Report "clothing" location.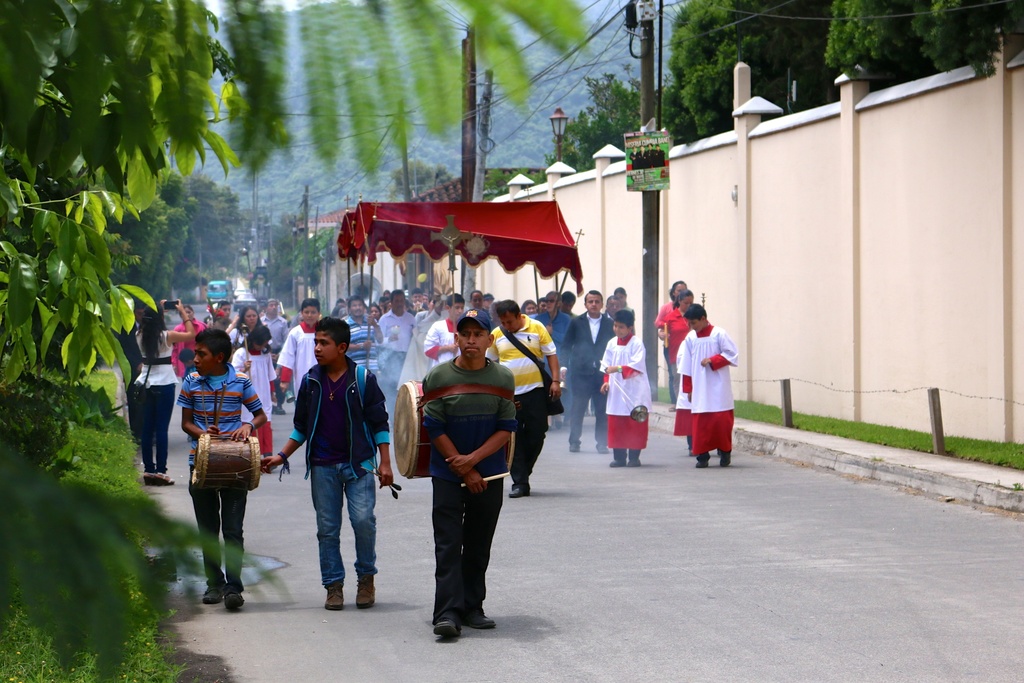
Report: box=[369, 310, 415, 375].
